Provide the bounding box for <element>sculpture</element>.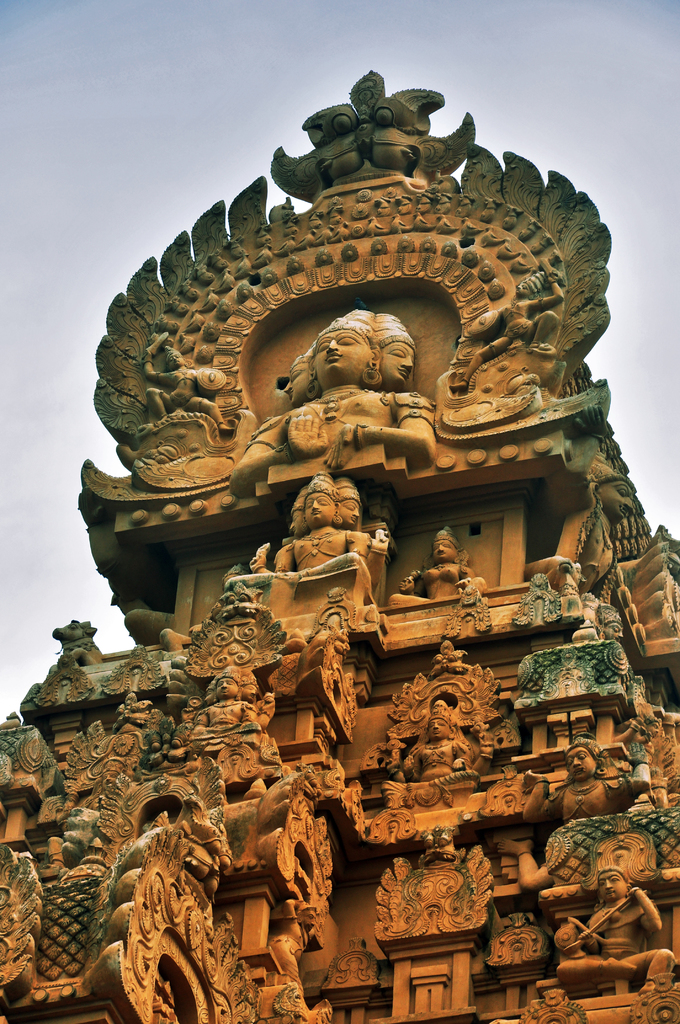
region(104, 88, 661, 846).
